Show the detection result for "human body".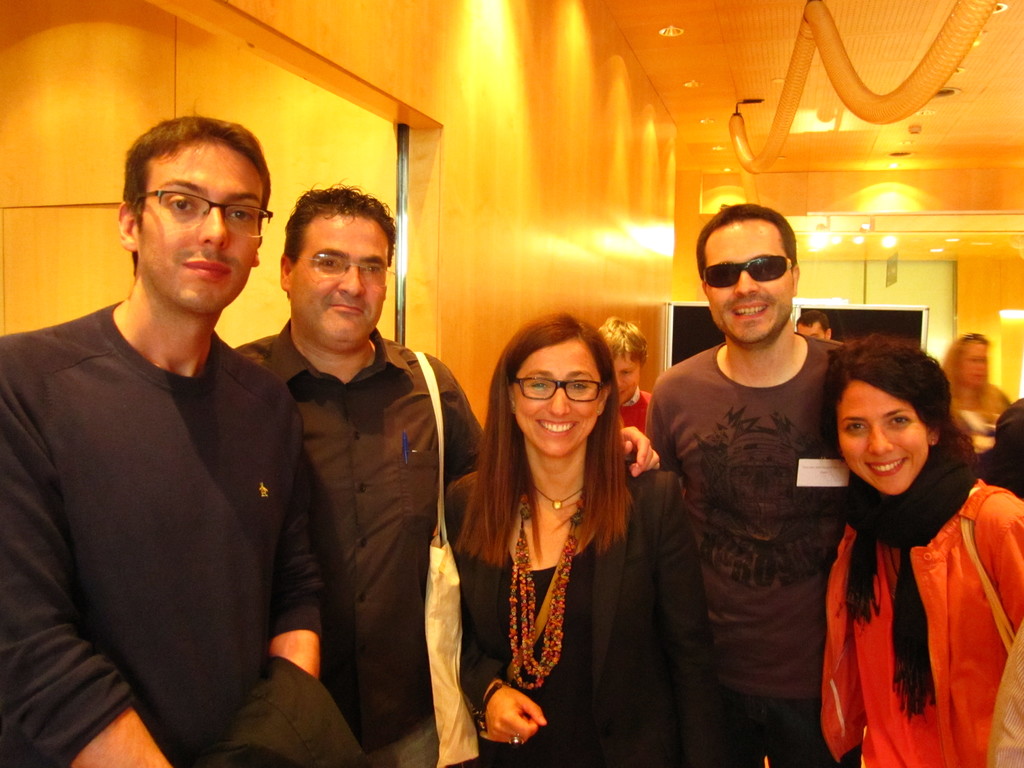
[x1=952, y1=377, x2=1017, y2=455].
